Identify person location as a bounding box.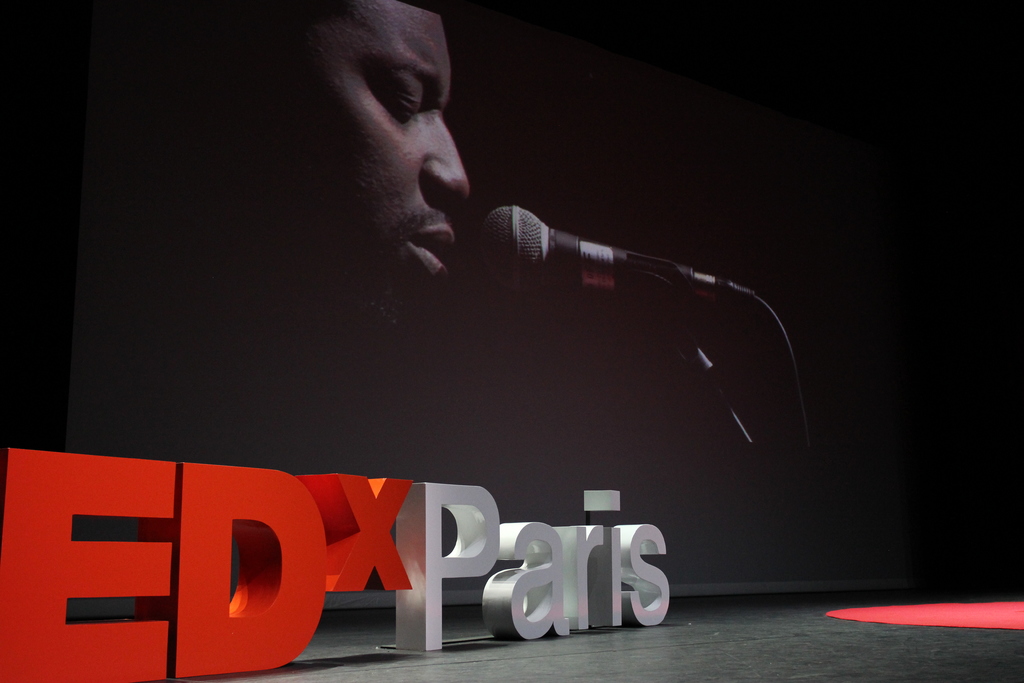
select_region(189, 0, 481, 328).
